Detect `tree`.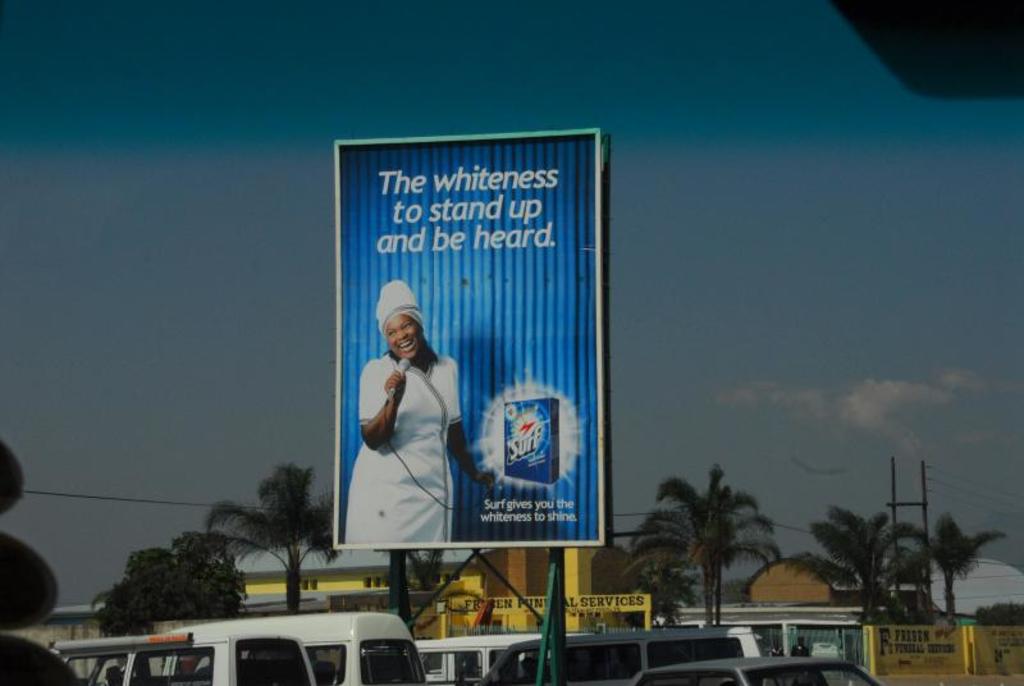
Detected at locate(920, 506, 993, 648).
